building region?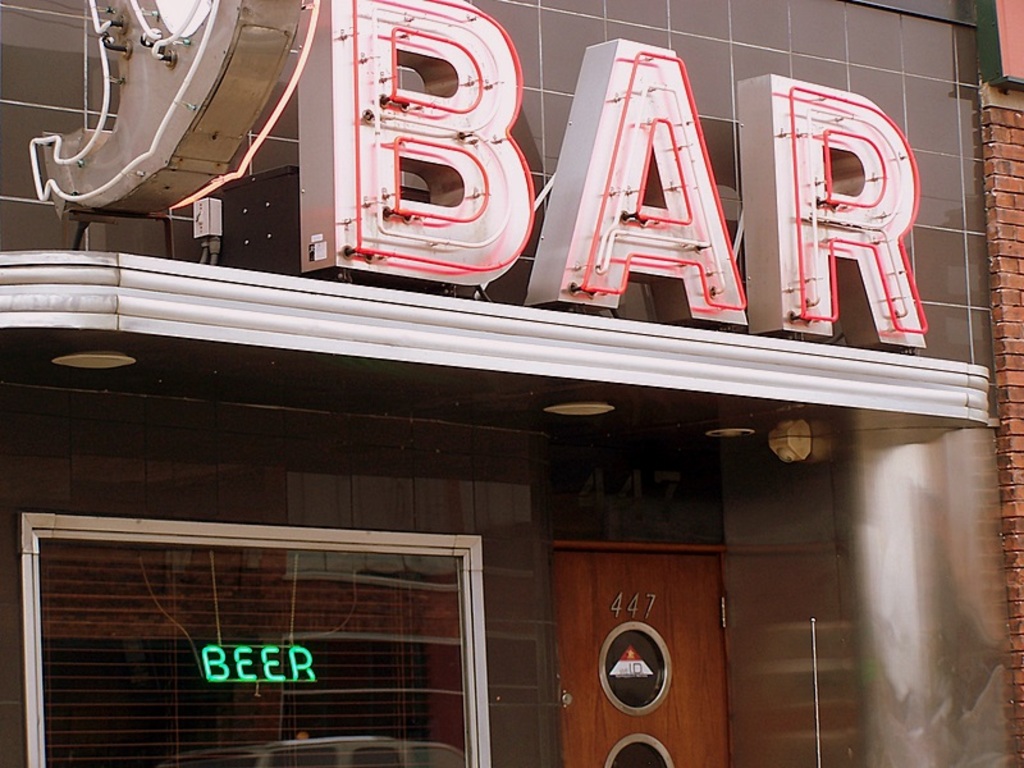
0,0,1023,767
